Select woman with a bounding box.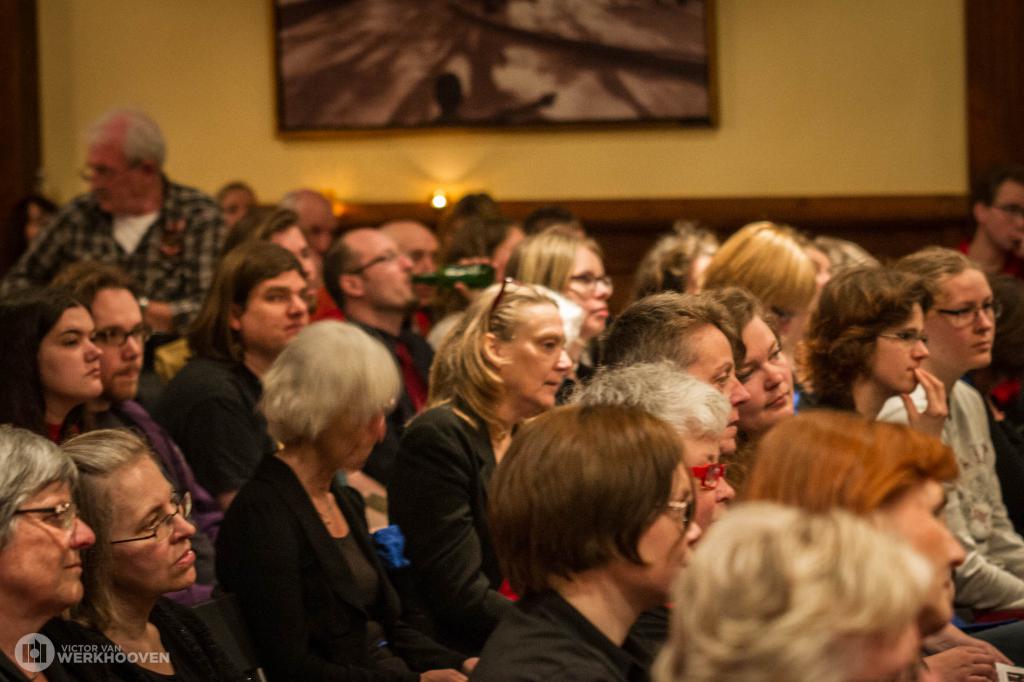
<box>0,294,99,444</box>.
